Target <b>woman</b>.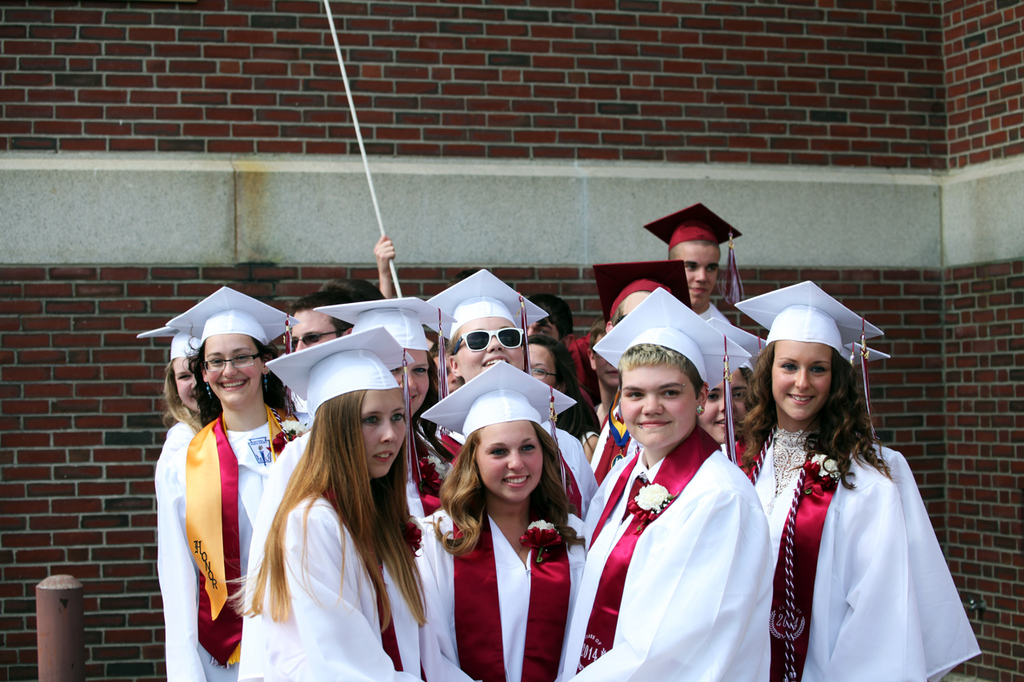
Target region: 528:332:598:436.
